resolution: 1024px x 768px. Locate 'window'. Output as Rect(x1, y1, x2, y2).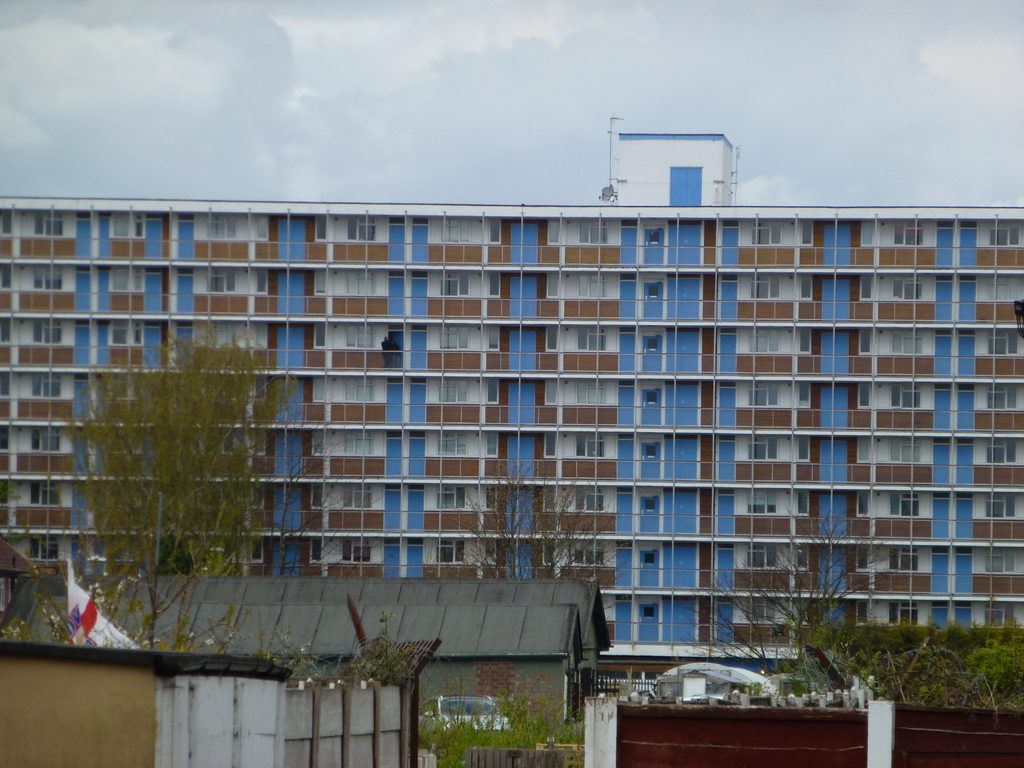
Rect(419, 373, 513, 428).
